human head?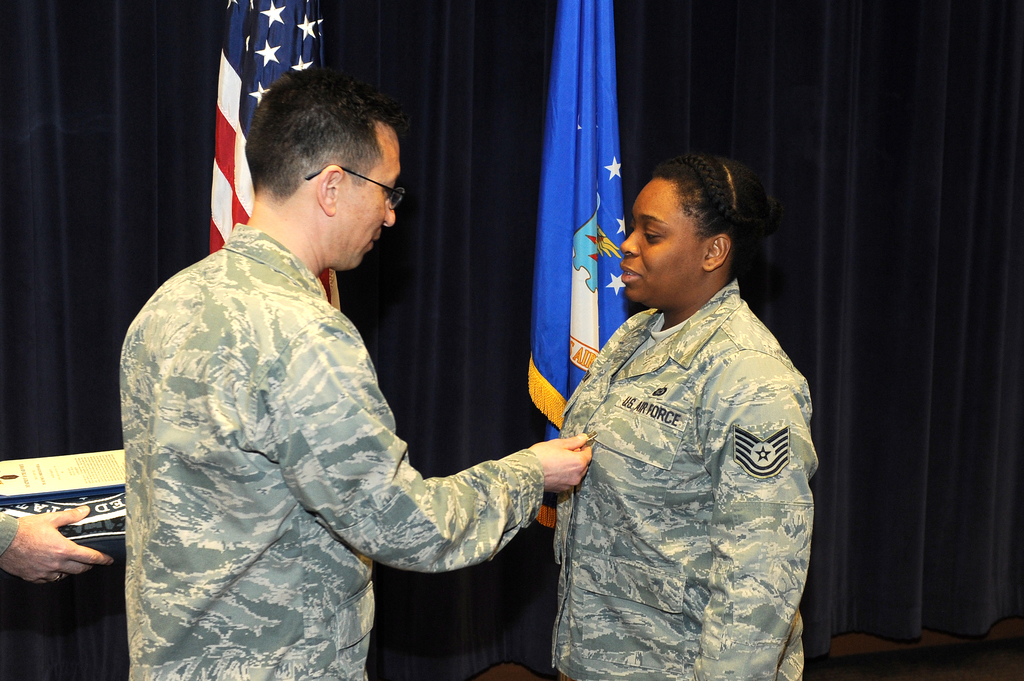
bbox(243, 67, 400, 277)
